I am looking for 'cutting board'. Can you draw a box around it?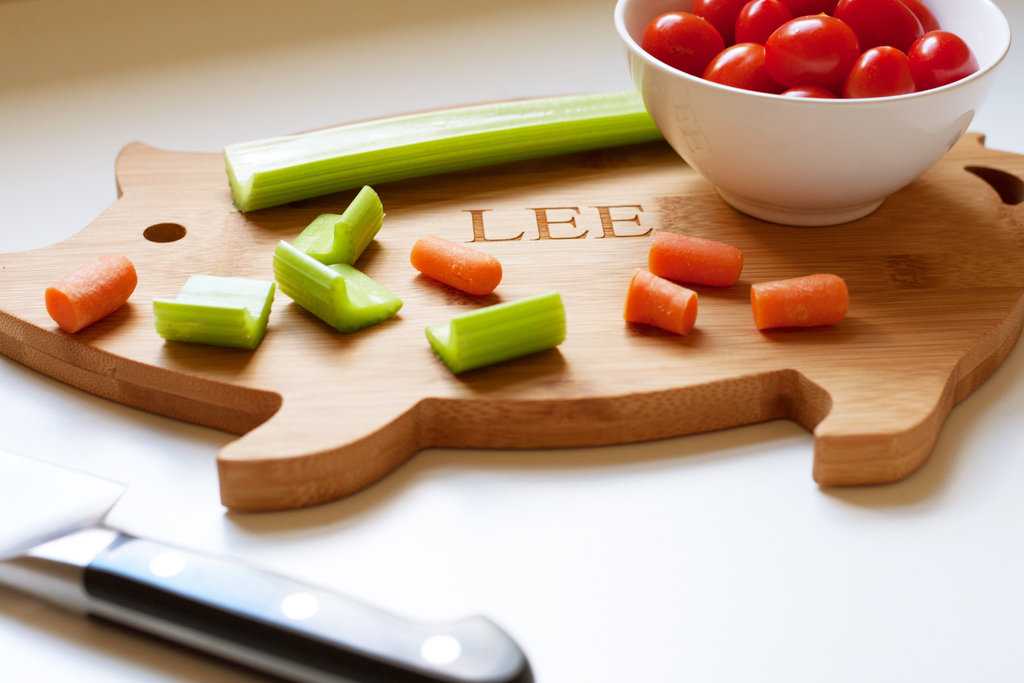
Sure, the bounding box is box=[0, 88, 1023, 514].
